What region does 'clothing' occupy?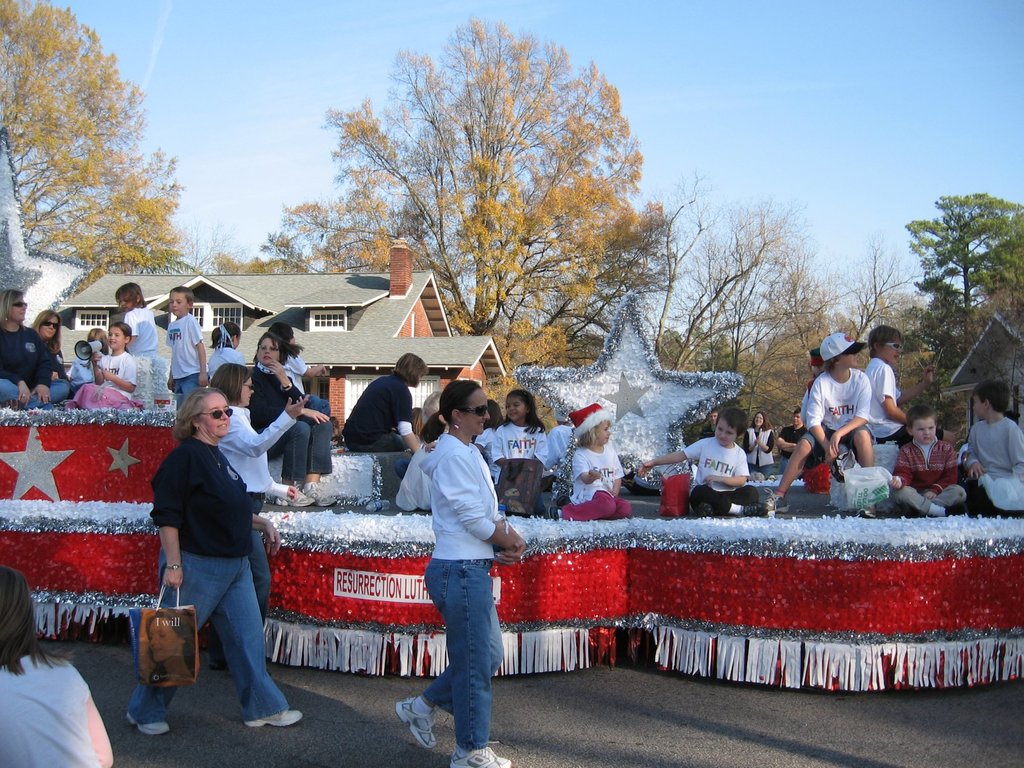
locate(125, 308, 159, 402).
